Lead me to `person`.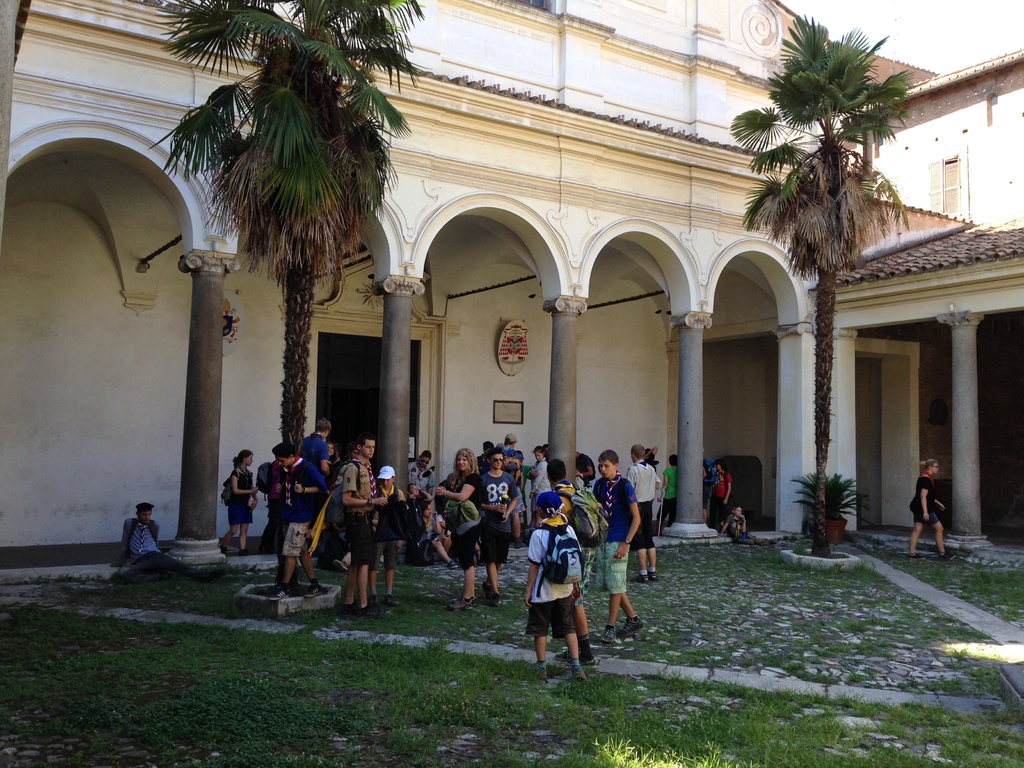
Lead to [left=502, top=435, right=527, bottom=548].
